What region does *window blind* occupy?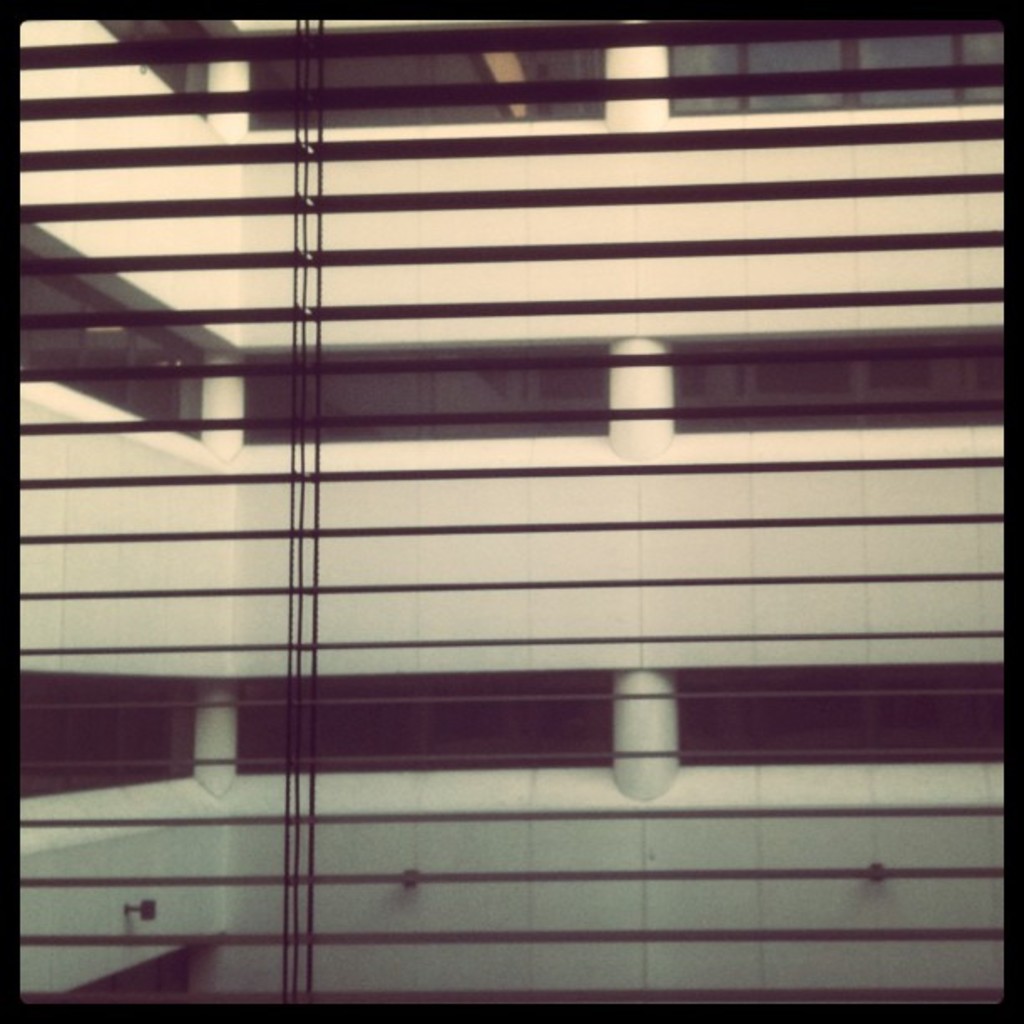
<box>23,18,1009,1016</box>.
